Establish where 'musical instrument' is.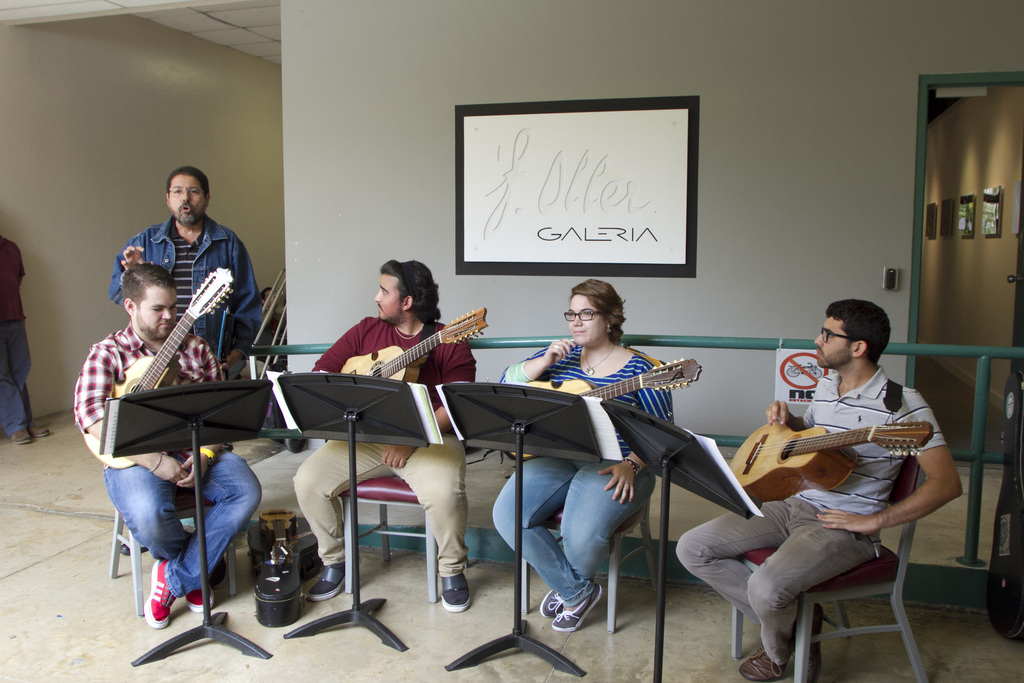
Established at left=81, top=265, right=241, bottom=475.
